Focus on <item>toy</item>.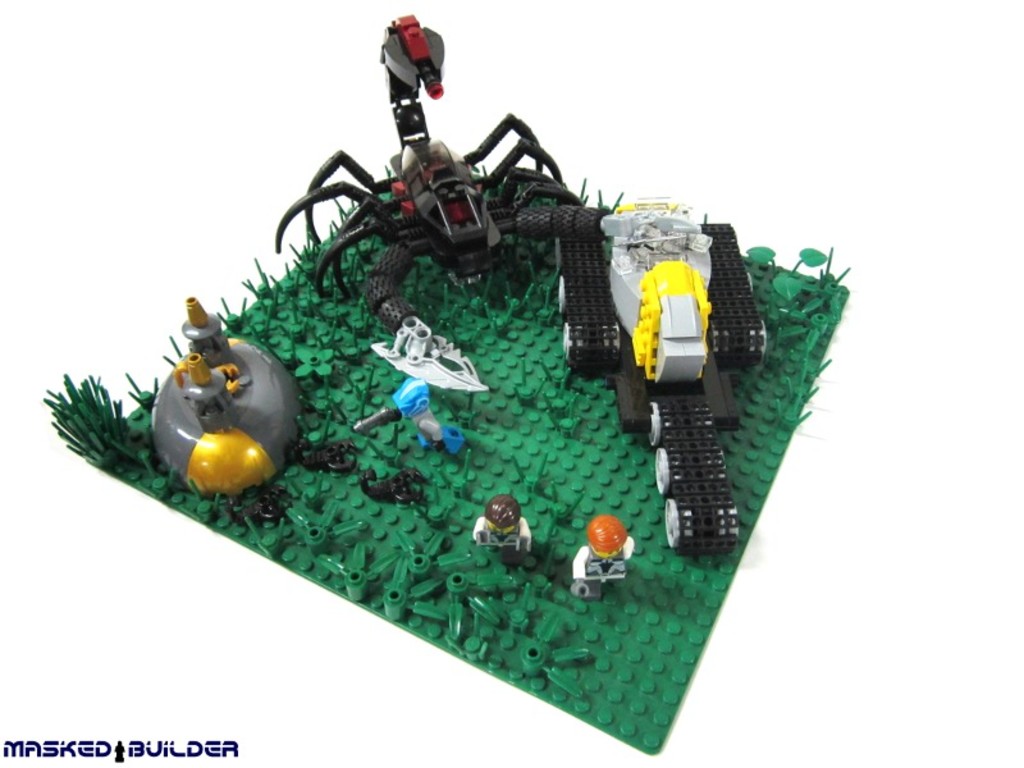
Focused at (left=554, top=195, right=773, bottom=562).
